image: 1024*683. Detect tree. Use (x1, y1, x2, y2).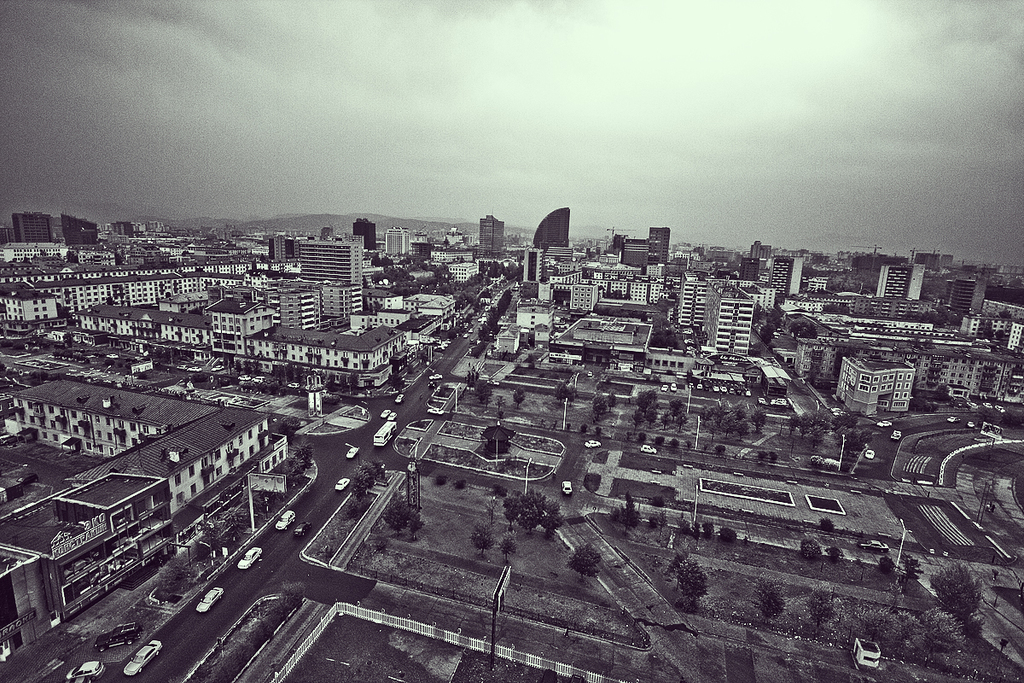
(605, 393, 619, 418).
